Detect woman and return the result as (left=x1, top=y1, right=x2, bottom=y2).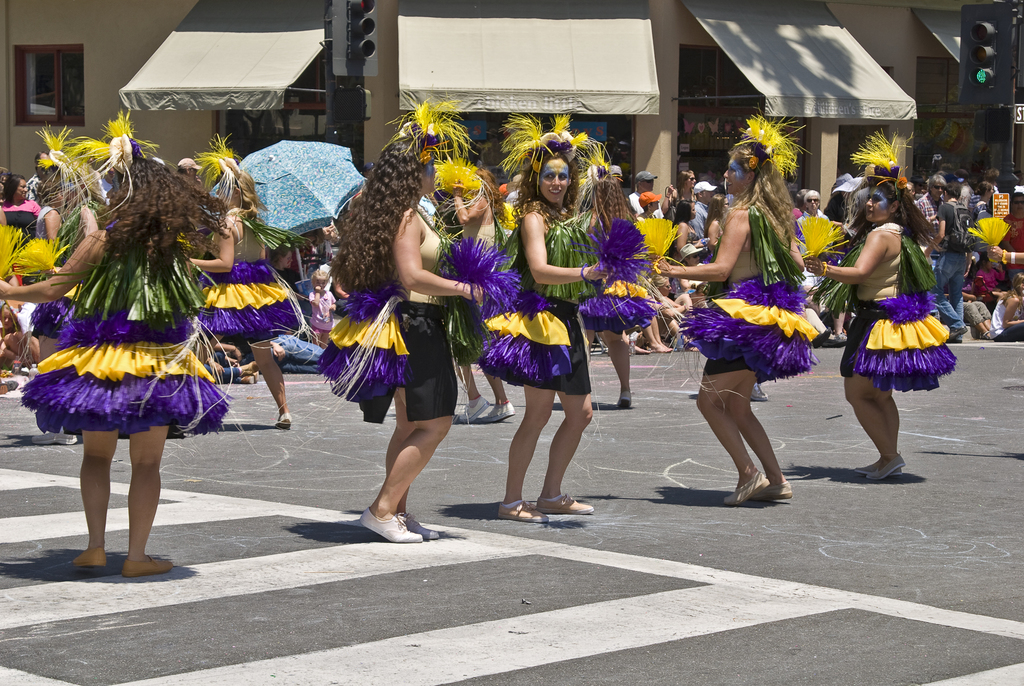
(left=578, top=163, right=664, bottom=409).
